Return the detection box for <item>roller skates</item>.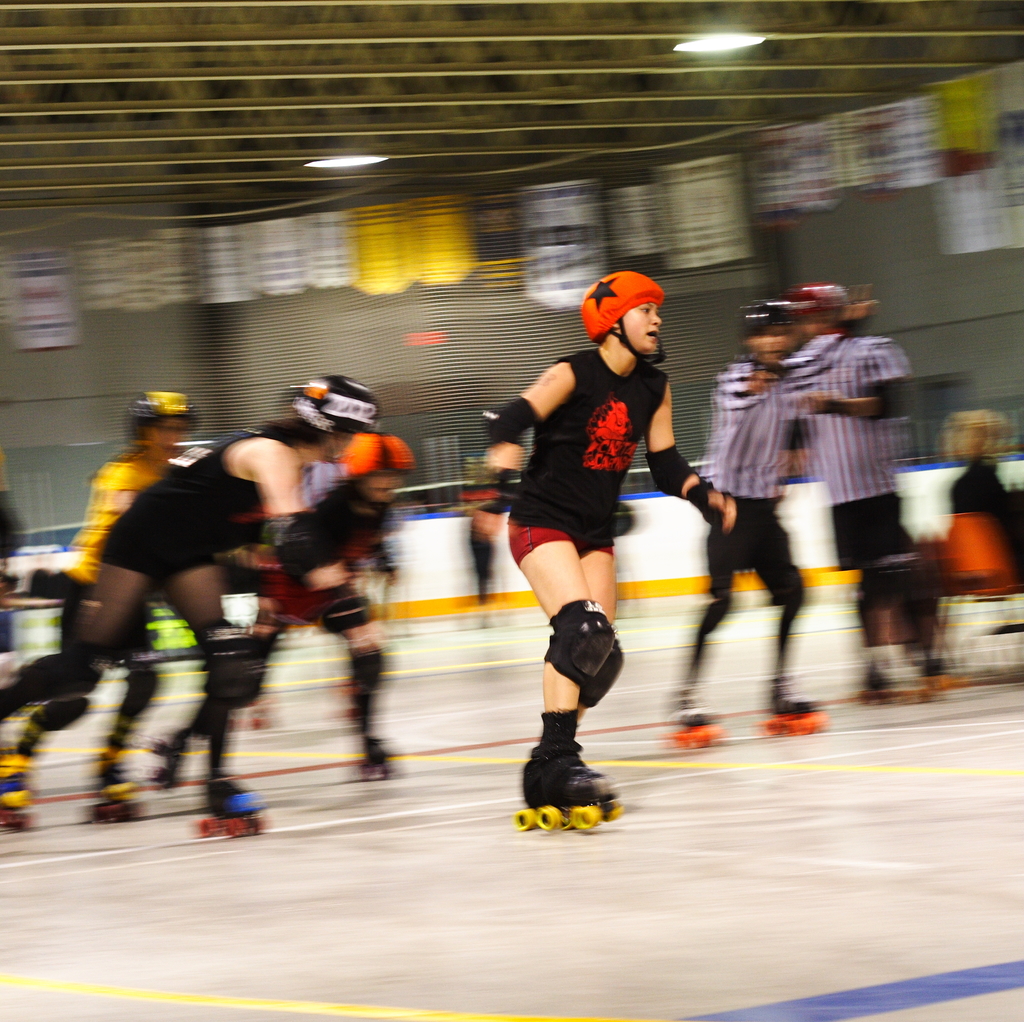
detection(0, 756, 37, 832).
